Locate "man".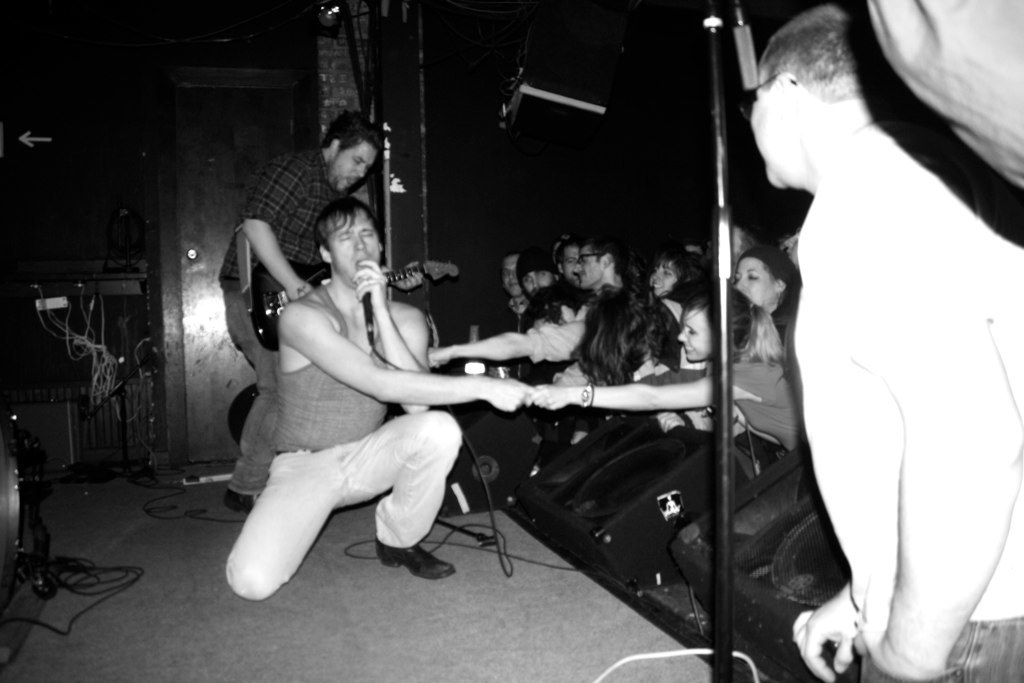
Bounding box: x1=473 y1=240 x2=539 y2=332.
